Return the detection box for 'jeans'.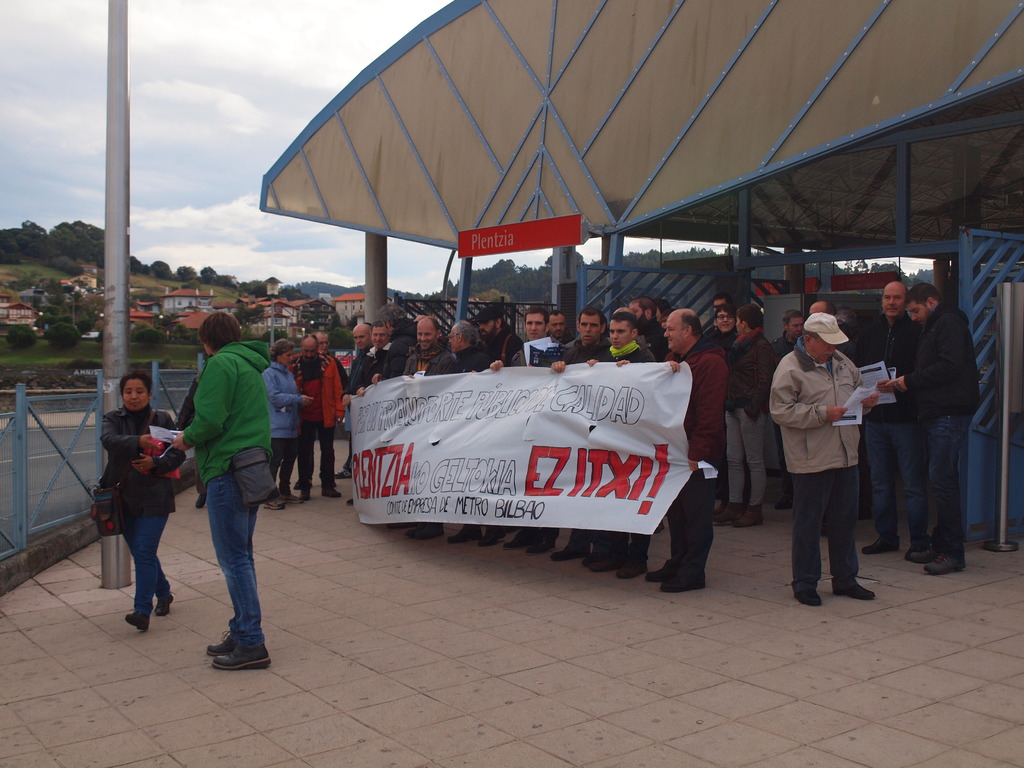
bbox=(342, 423, 362, 477).
